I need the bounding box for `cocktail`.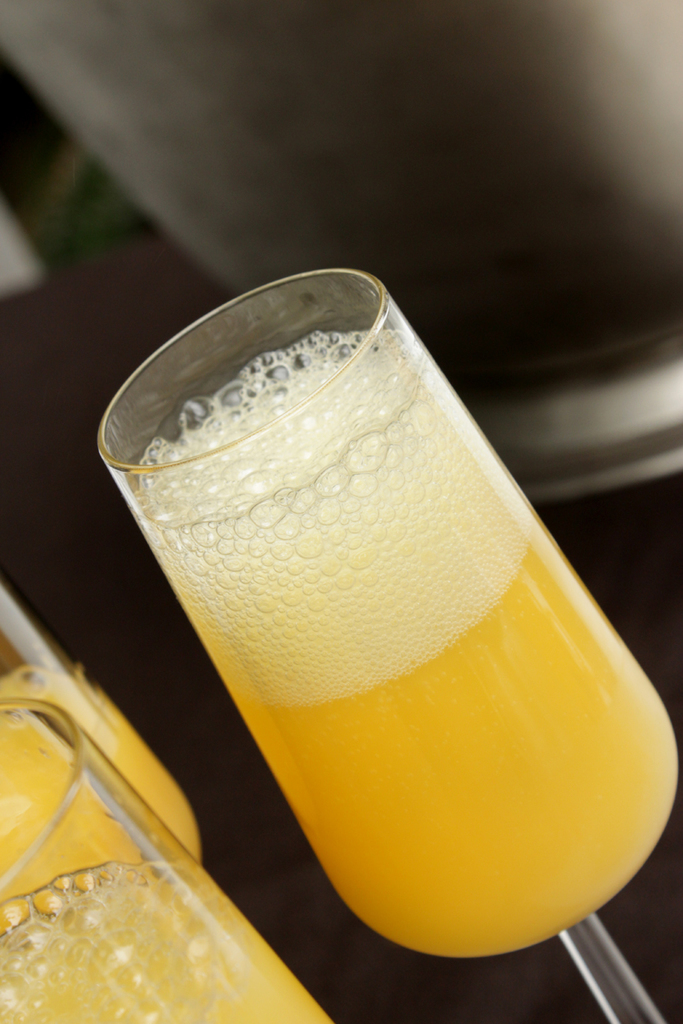
Here it is: (left=0, top=695, right=336, bottom=1023).
